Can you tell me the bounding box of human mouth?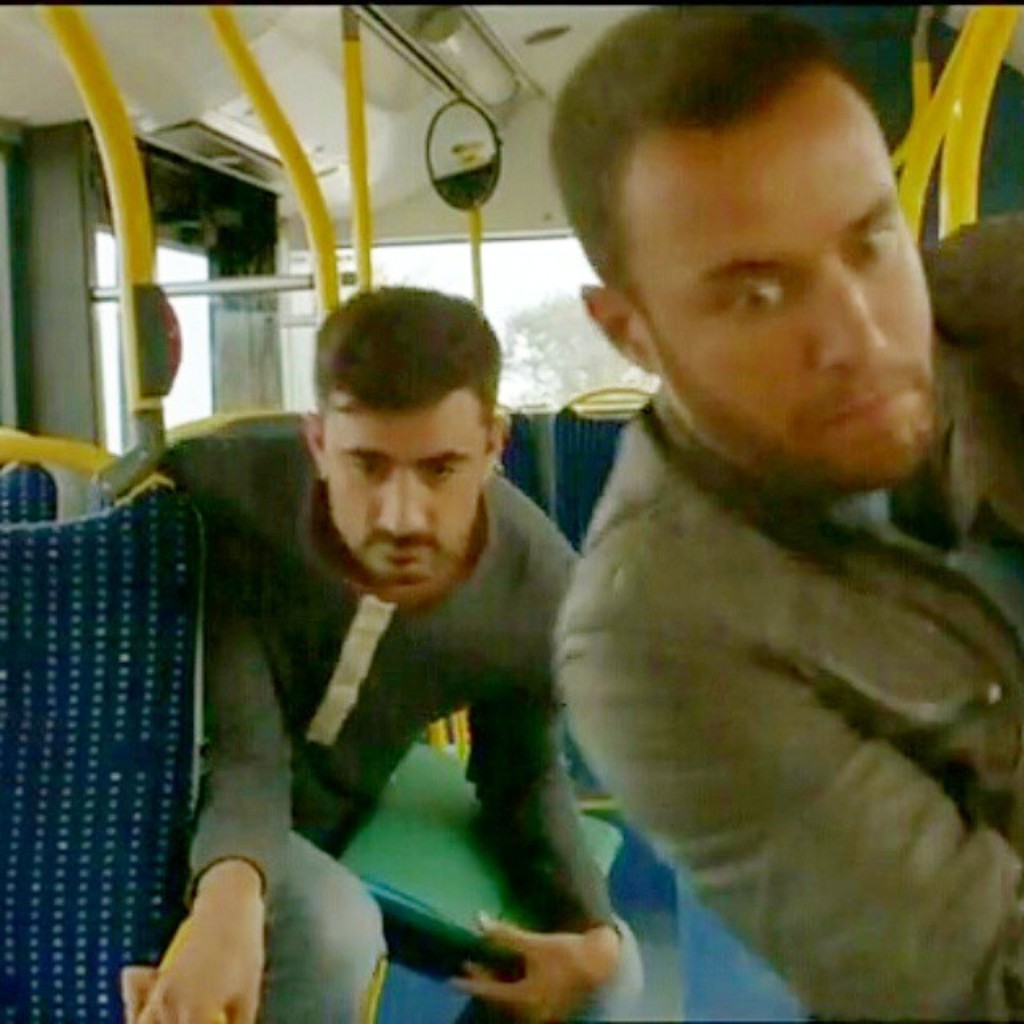
detection(822, 394, 922, 432).
